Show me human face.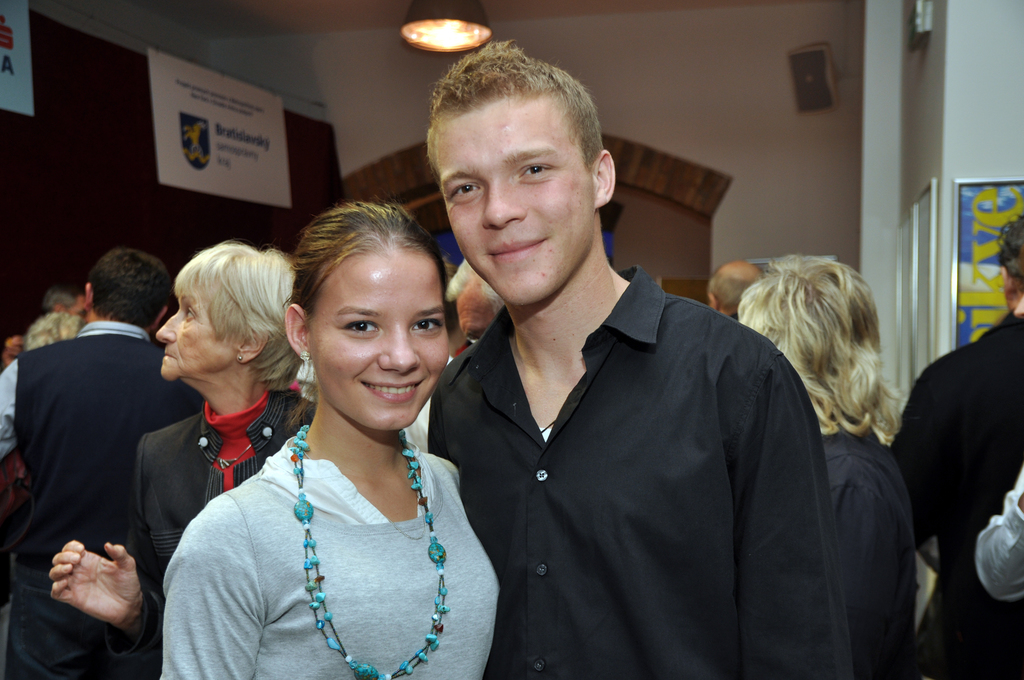
human face is here: bbox(308, 235, 441, 428).
